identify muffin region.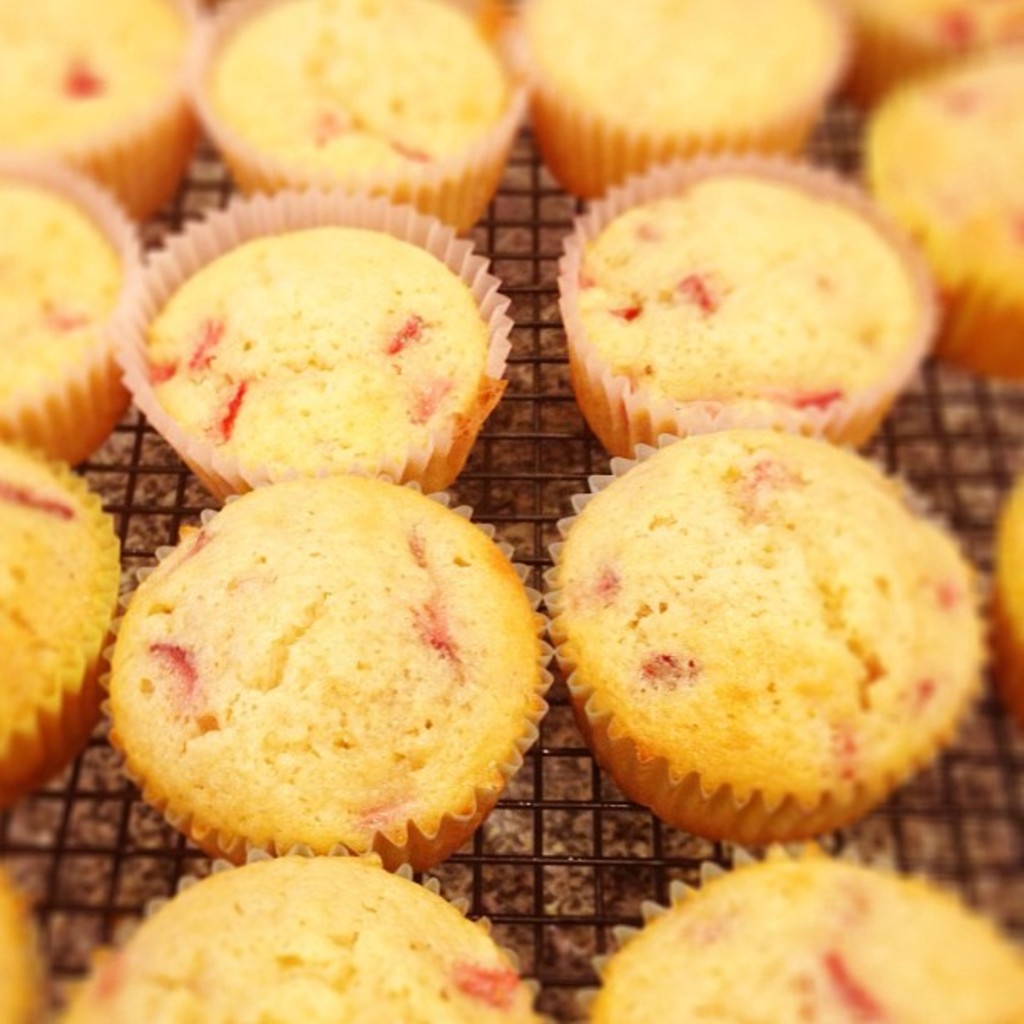
Region: select_region(550, 151, 942, 460).
